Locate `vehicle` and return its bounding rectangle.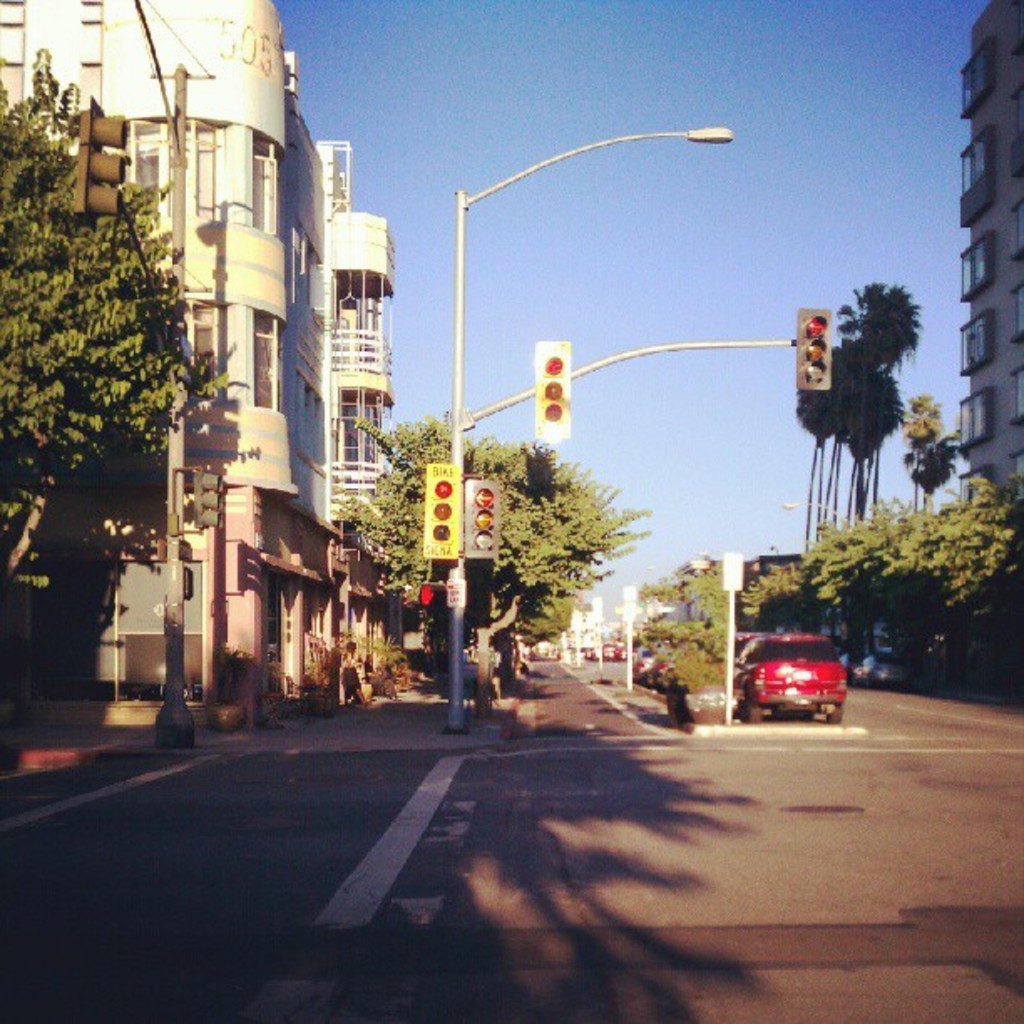
left=641, top=658, right=669, bottom=686.
